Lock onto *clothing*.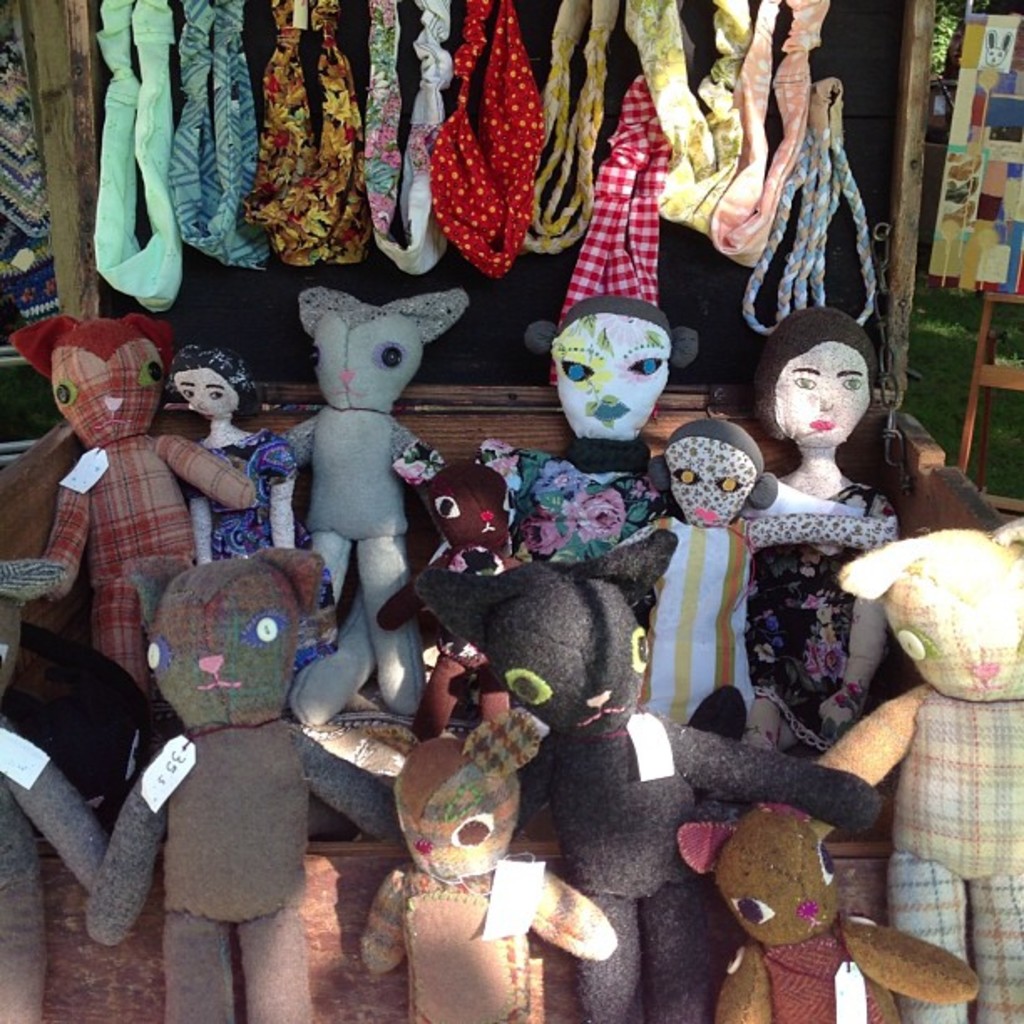
Locked: 479,443,666,564.
